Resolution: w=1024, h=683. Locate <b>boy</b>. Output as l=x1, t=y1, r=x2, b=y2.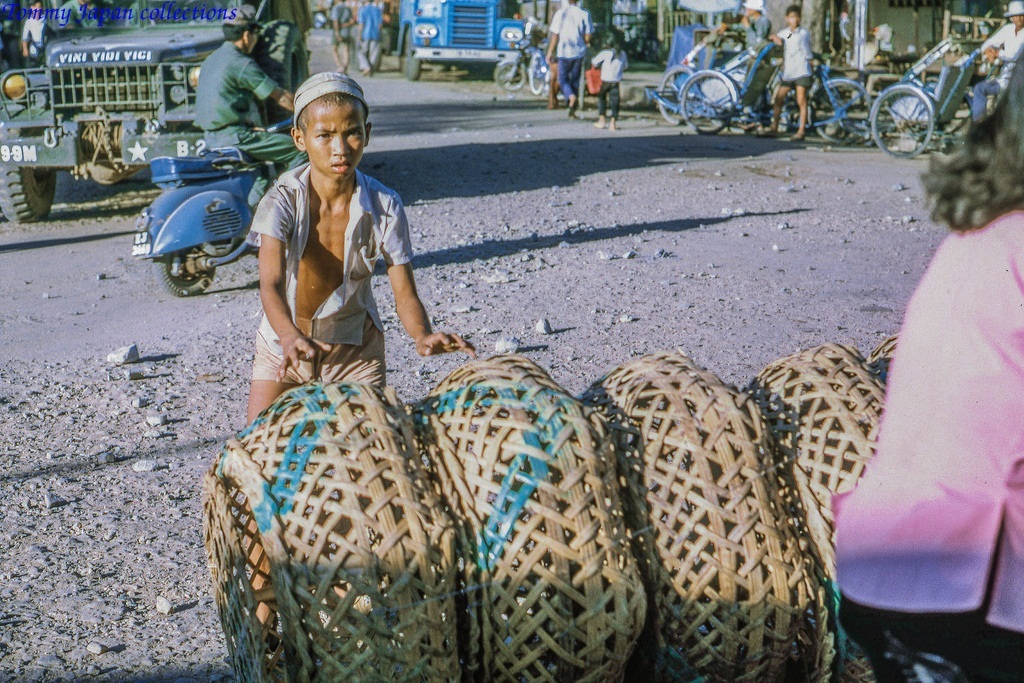
l=760, t=7, r=817, b=142.
